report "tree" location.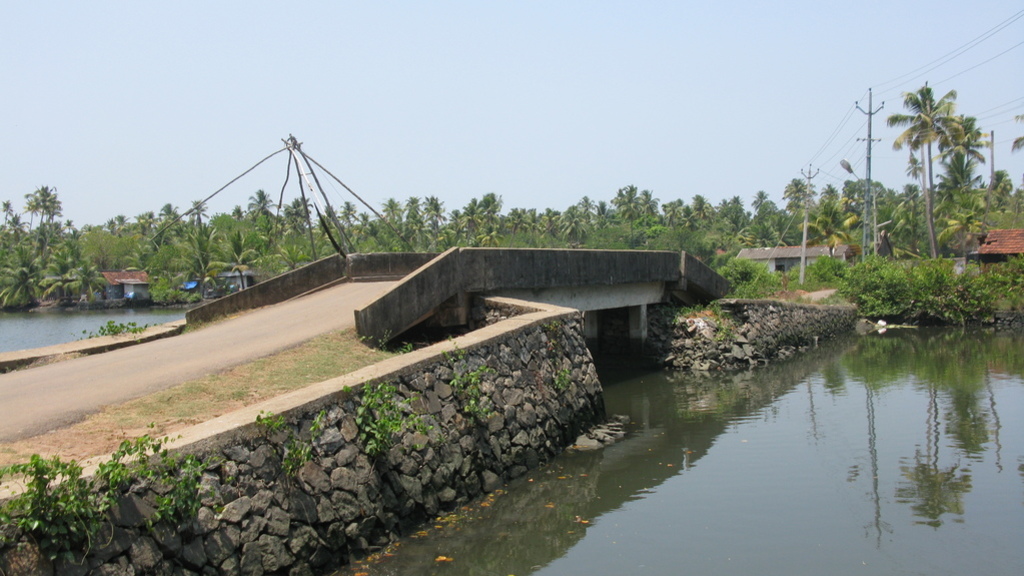
Report: 0,243,42,316.
